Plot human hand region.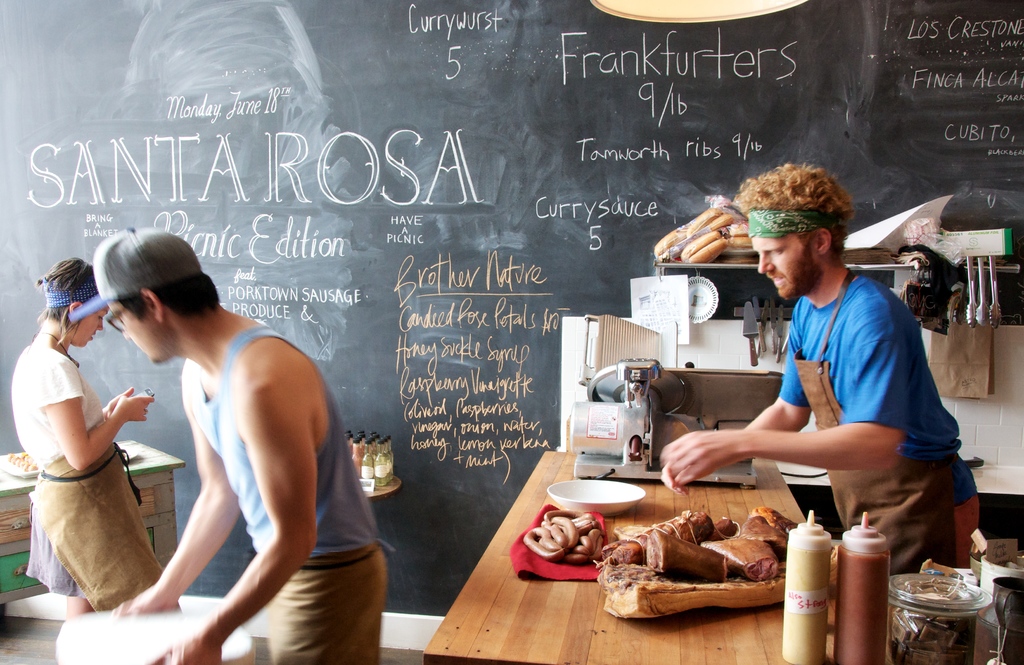
Plotted at select_region(111, 586, 183, 614).
